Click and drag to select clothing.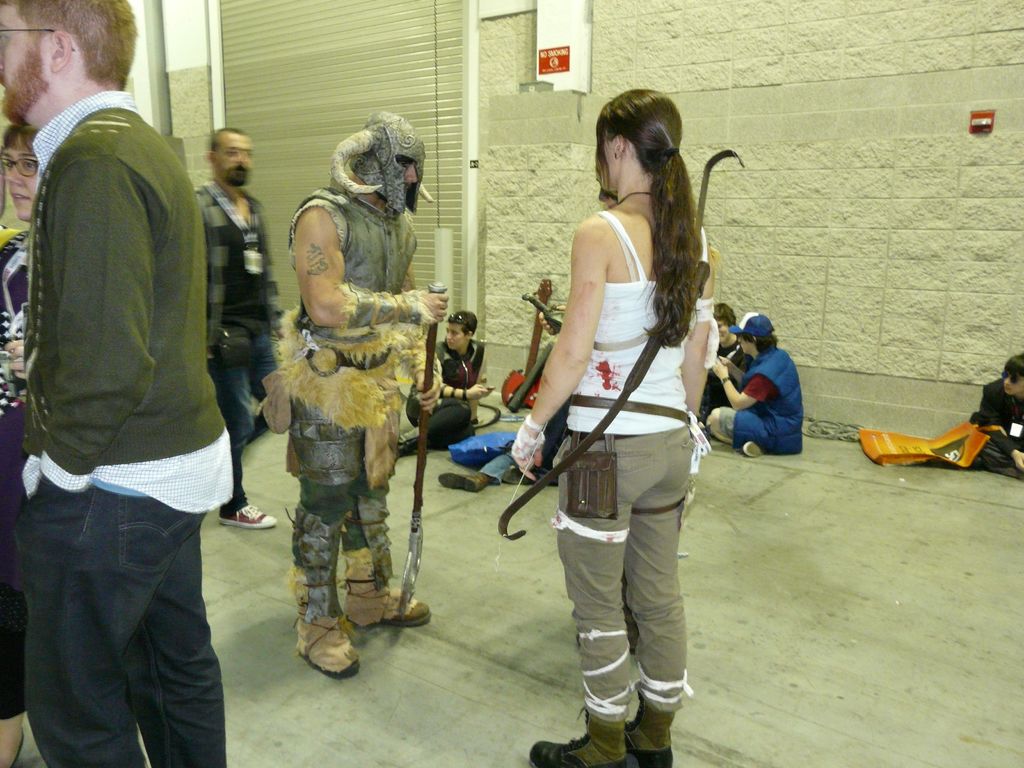
Selection: locate(712, 342, 804, 457).
